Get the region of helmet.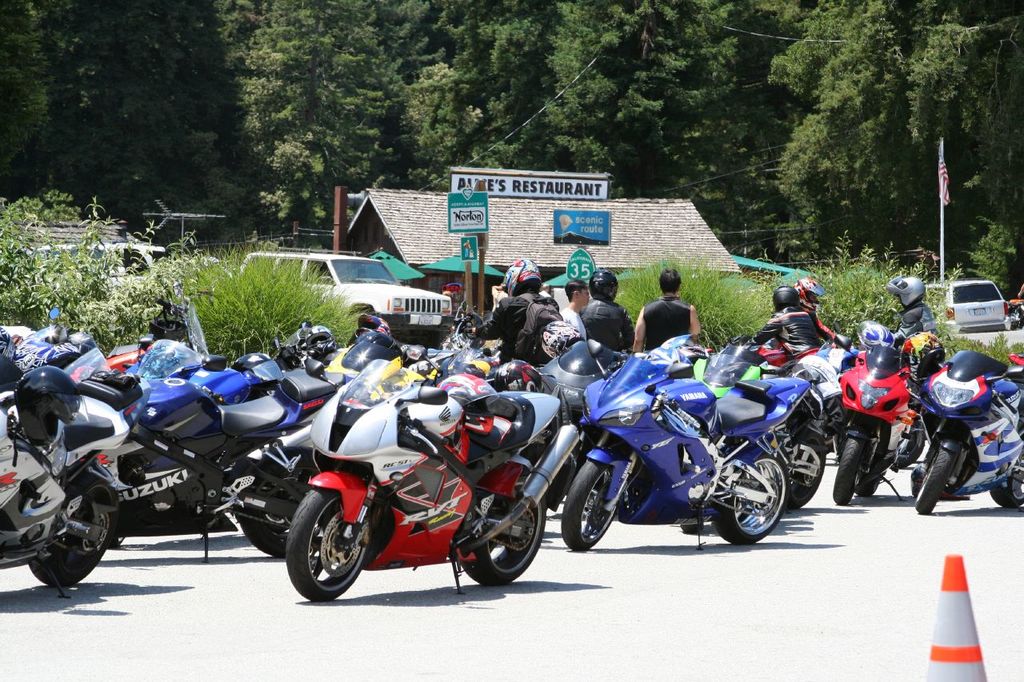
771:285:800:315.
